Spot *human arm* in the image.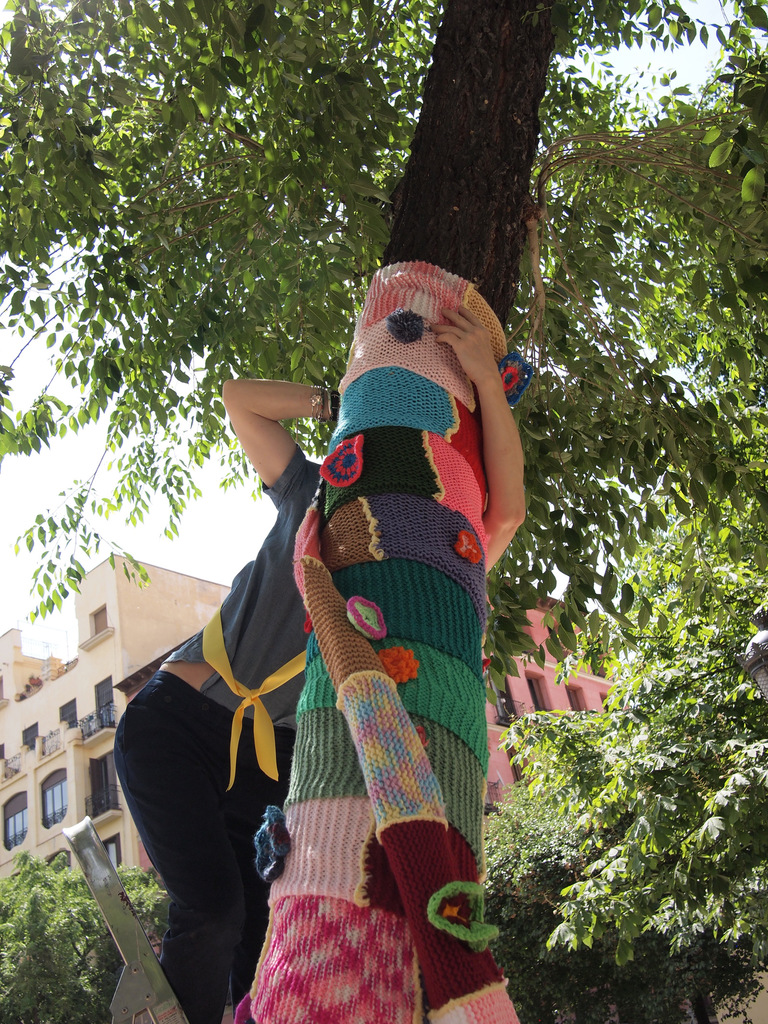
*human arm* found at x1=422 y1=295 x2=538 y2=580.
